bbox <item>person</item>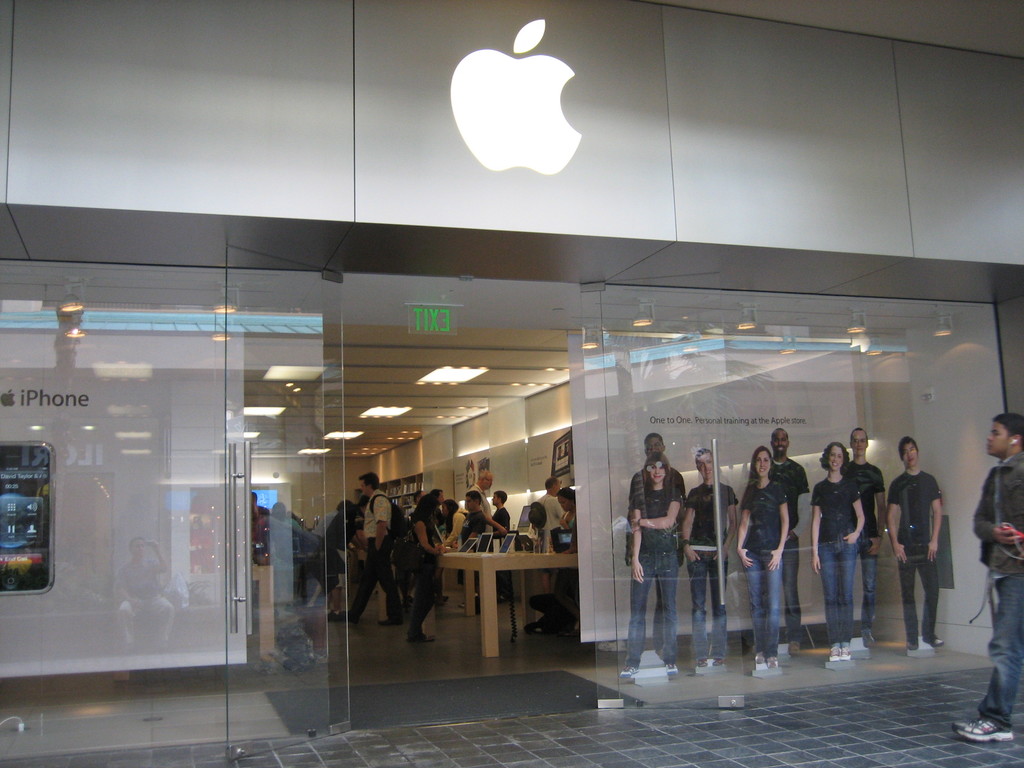
bbox(625, 451, 681, 677)
